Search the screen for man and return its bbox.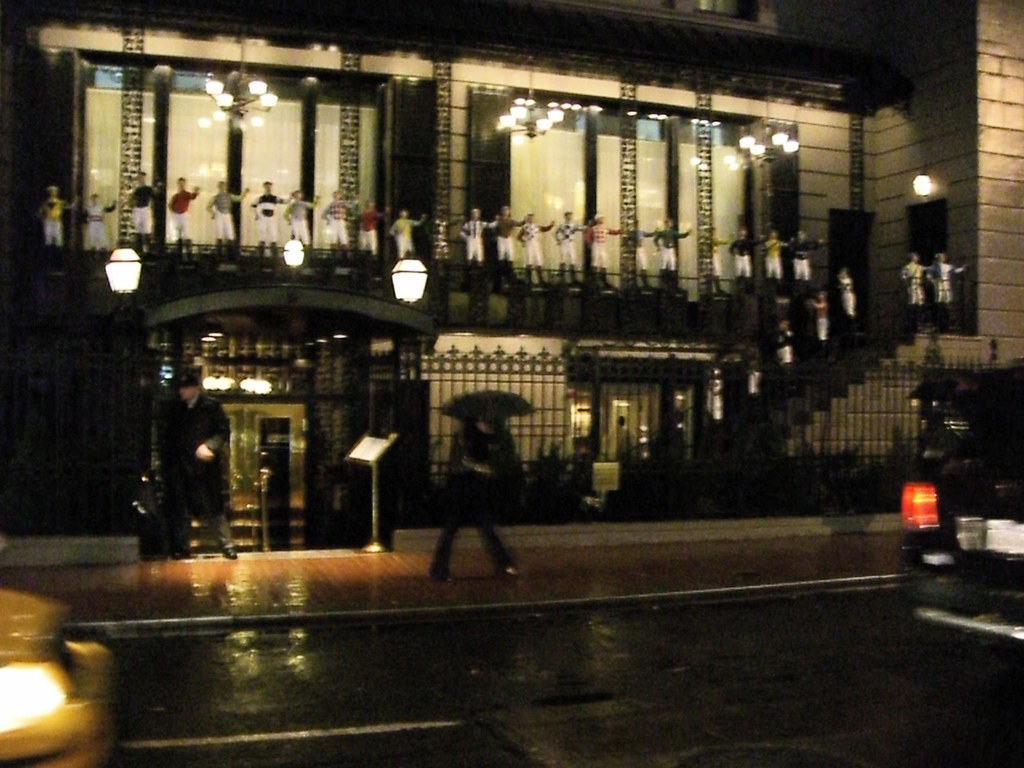
Found: (x1=776, y1=320, x2=795, y2=369).
